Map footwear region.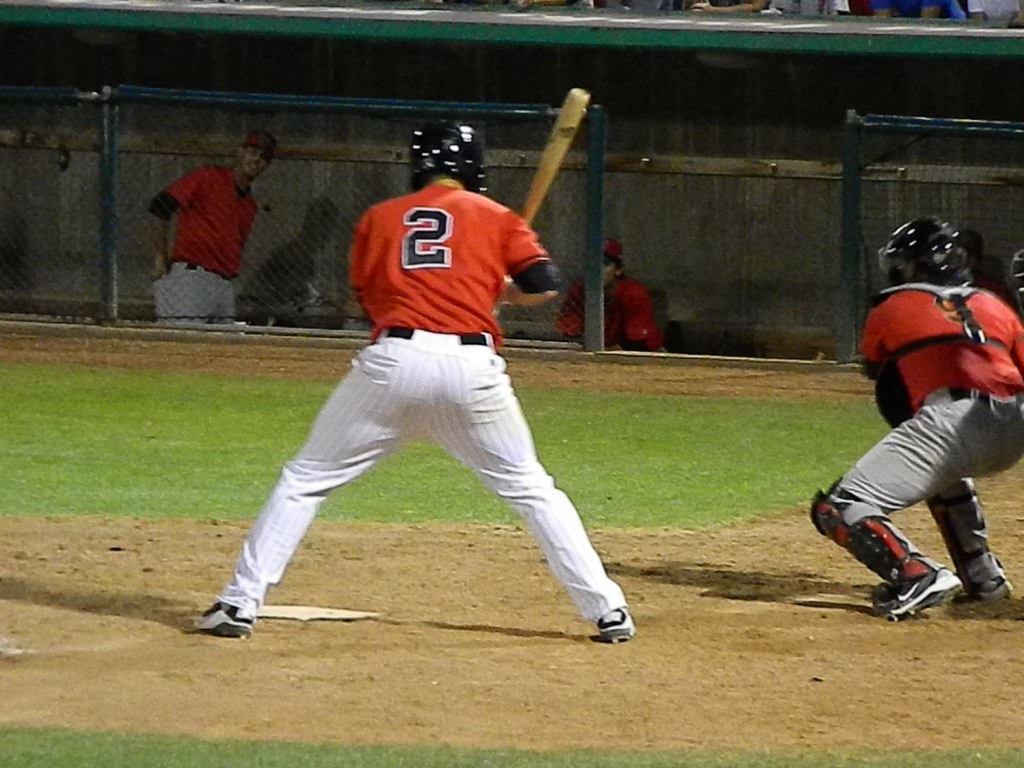
Mapped to 953,547,1012,611.
